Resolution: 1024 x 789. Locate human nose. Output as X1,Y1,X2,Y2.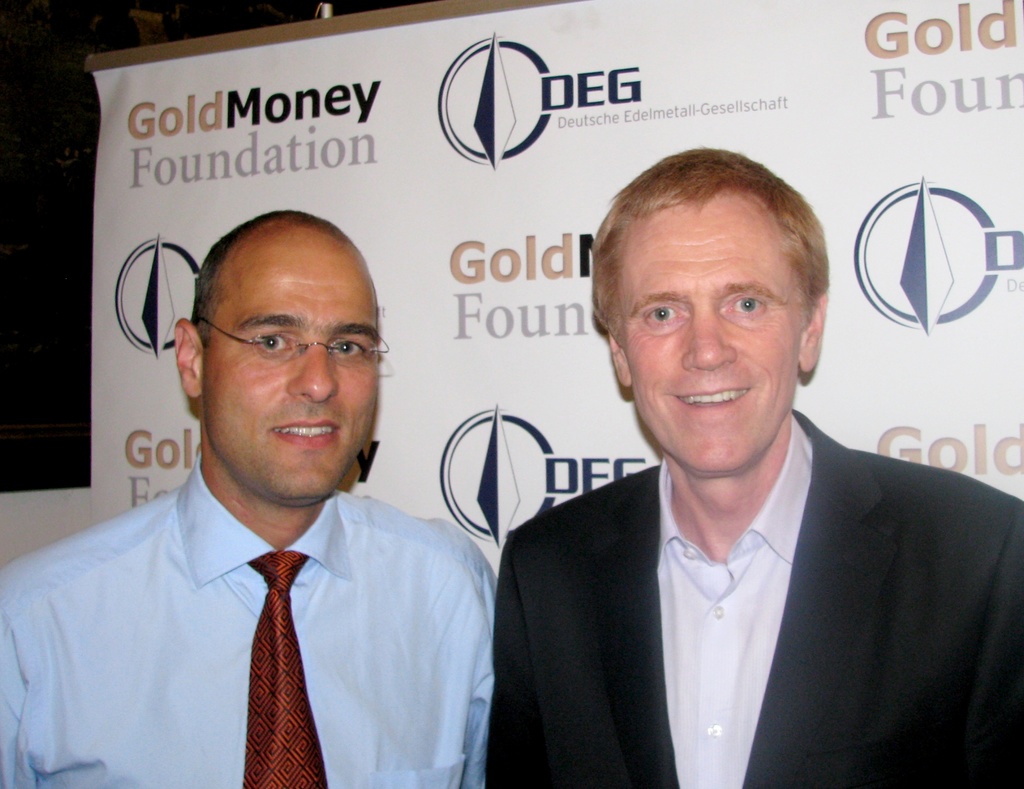
680,301,737,373.
